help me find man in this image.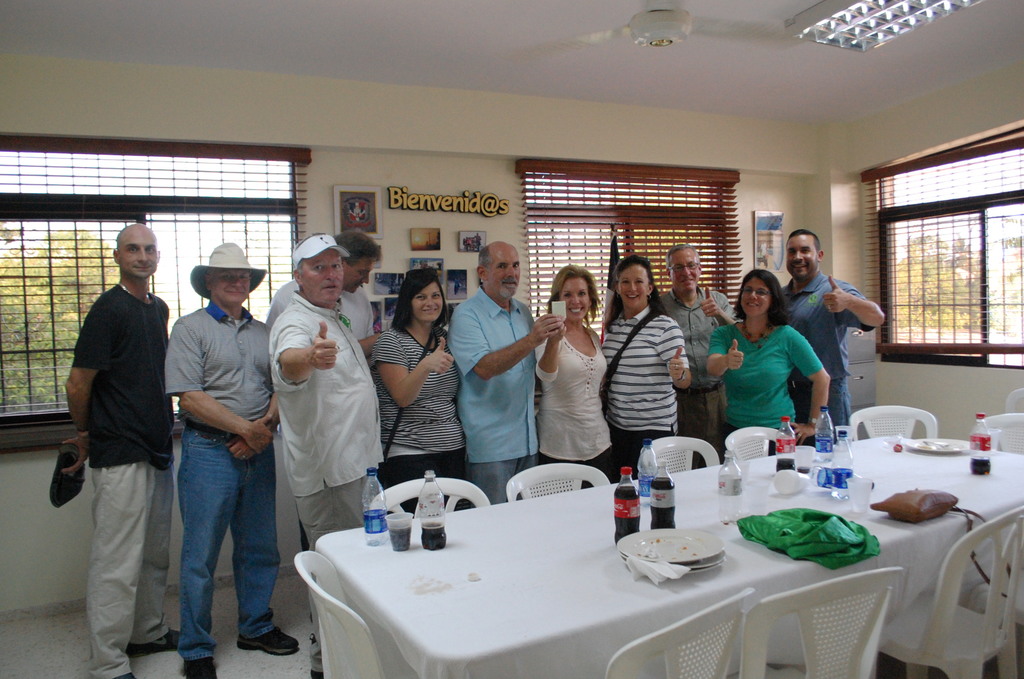
Found it: left=265, top=229, right=378, bottom=340.
